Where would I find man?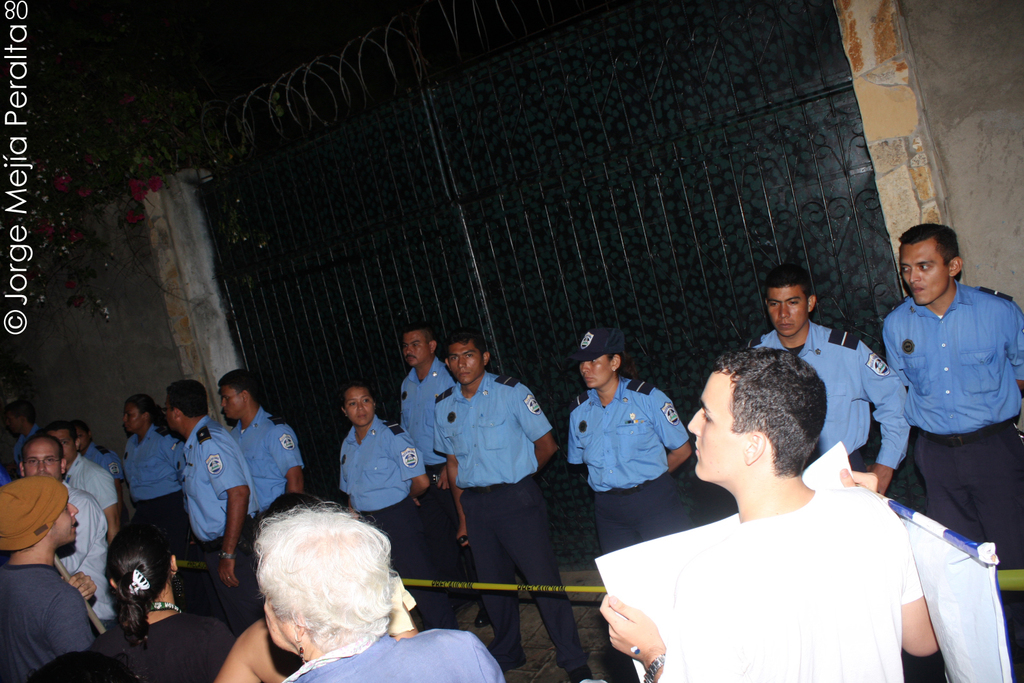
At (left=81, top=427, right=110, bottom=469).
